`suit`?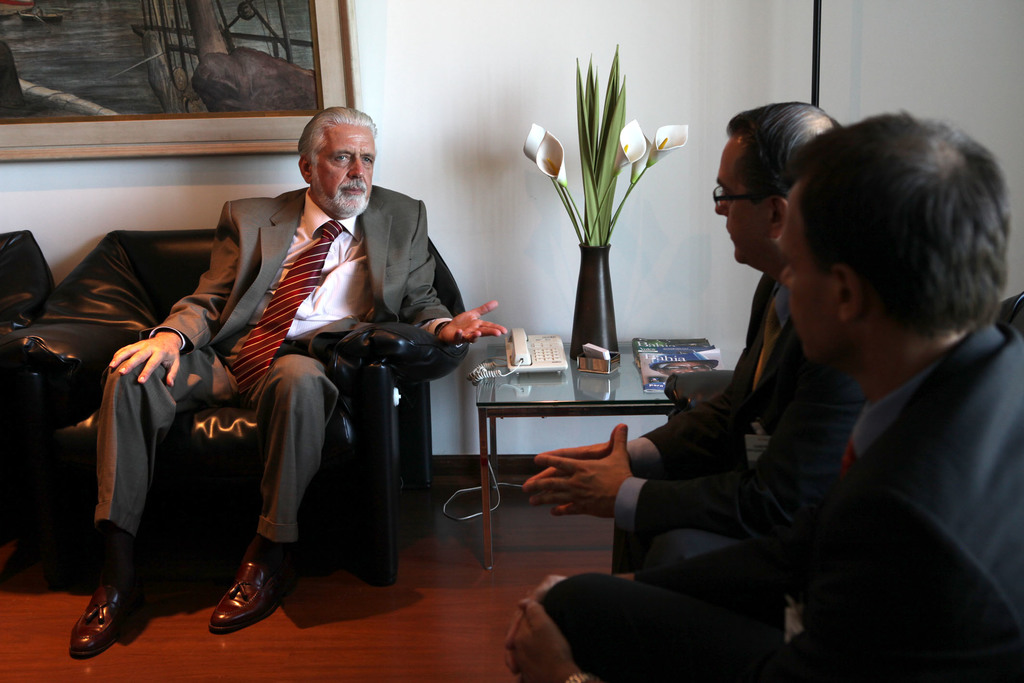
124,153,417,615
